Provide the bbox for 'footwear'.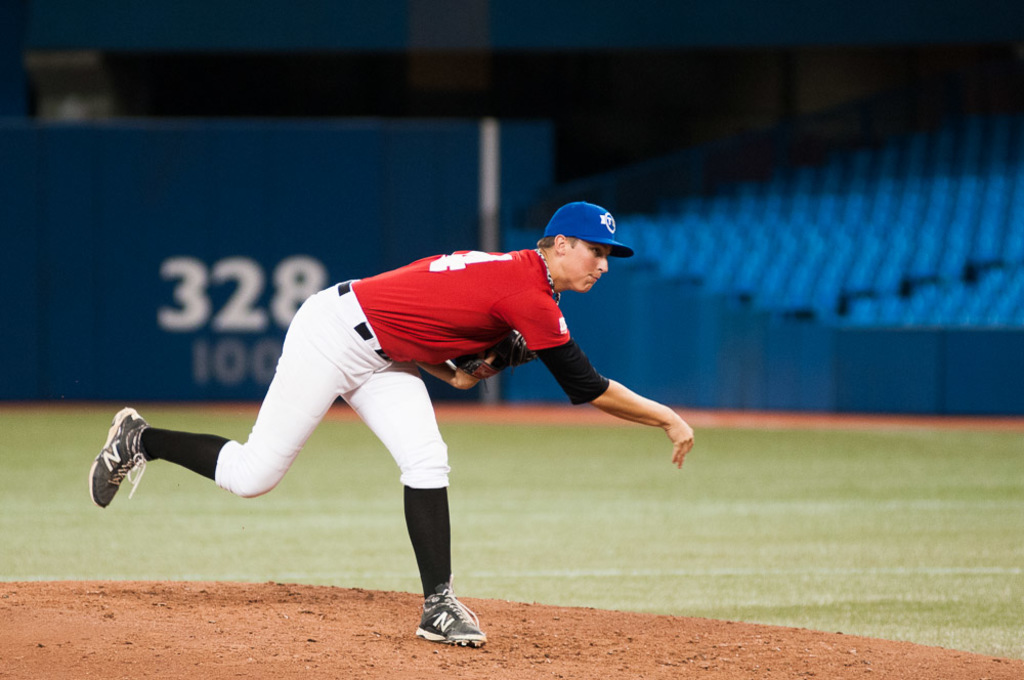
(left=82, top=408, right=150, bottom=513).
